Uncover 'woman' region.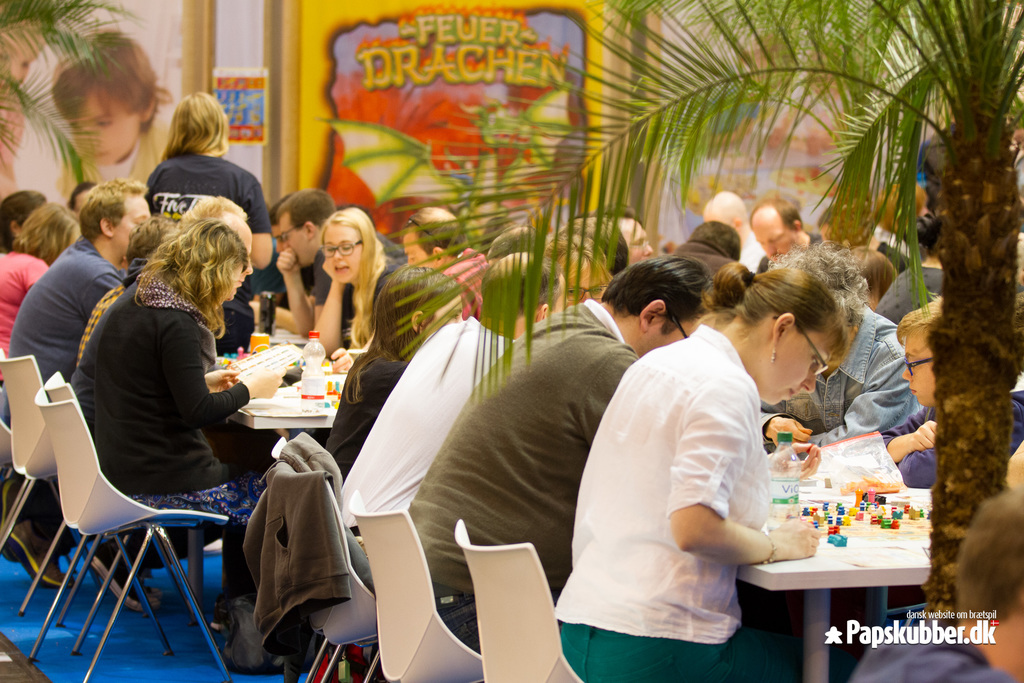
Uncovered: rect(325, 265, 467, 546).
